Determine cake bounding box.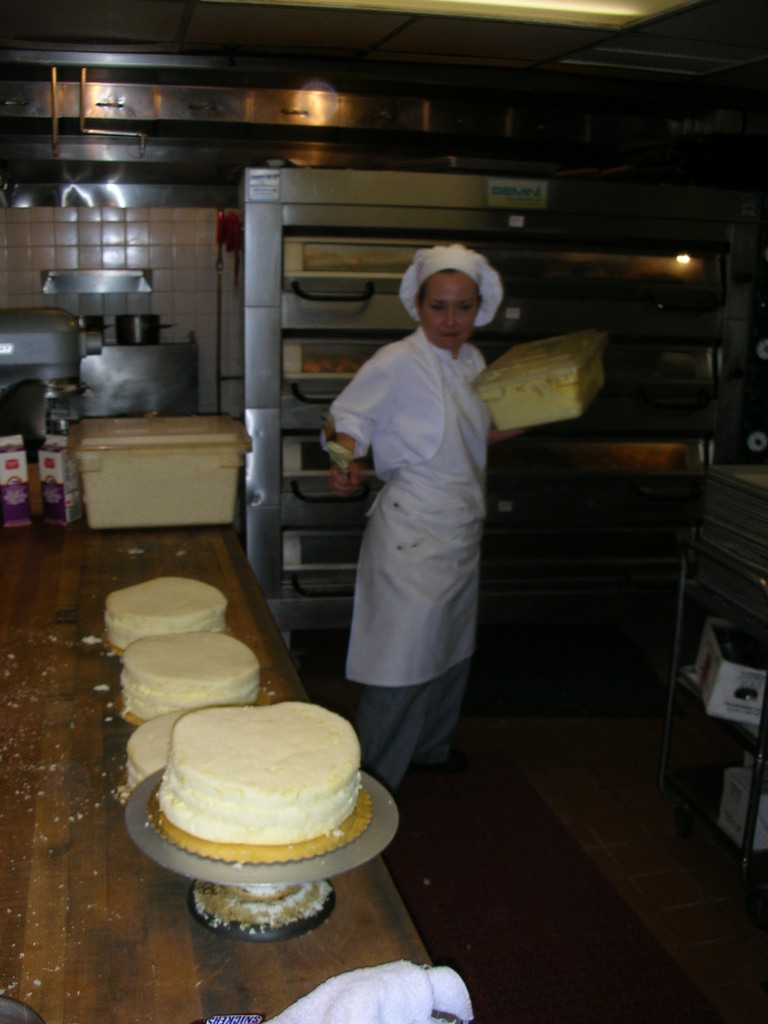
Determined: Rect(154, 700, 362, 867).
